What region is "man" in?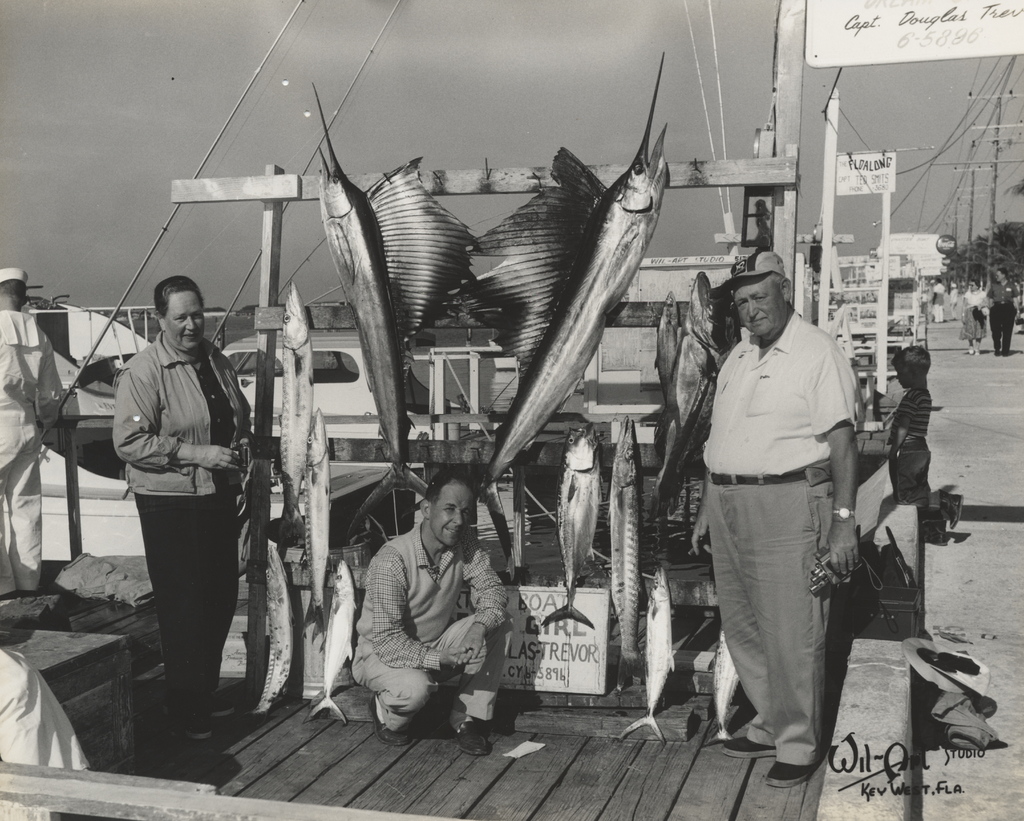
[left=685, top=193, right=874, bottom=820].
